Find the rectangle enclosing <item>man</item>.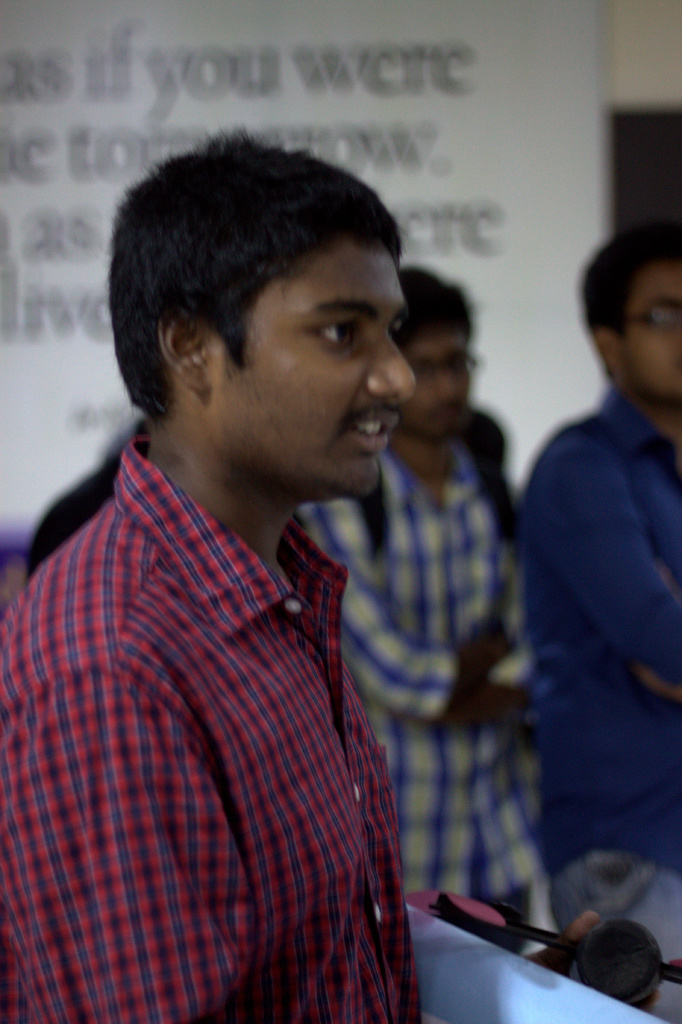
[left=0, top=126, right=445, bottom=1023].
